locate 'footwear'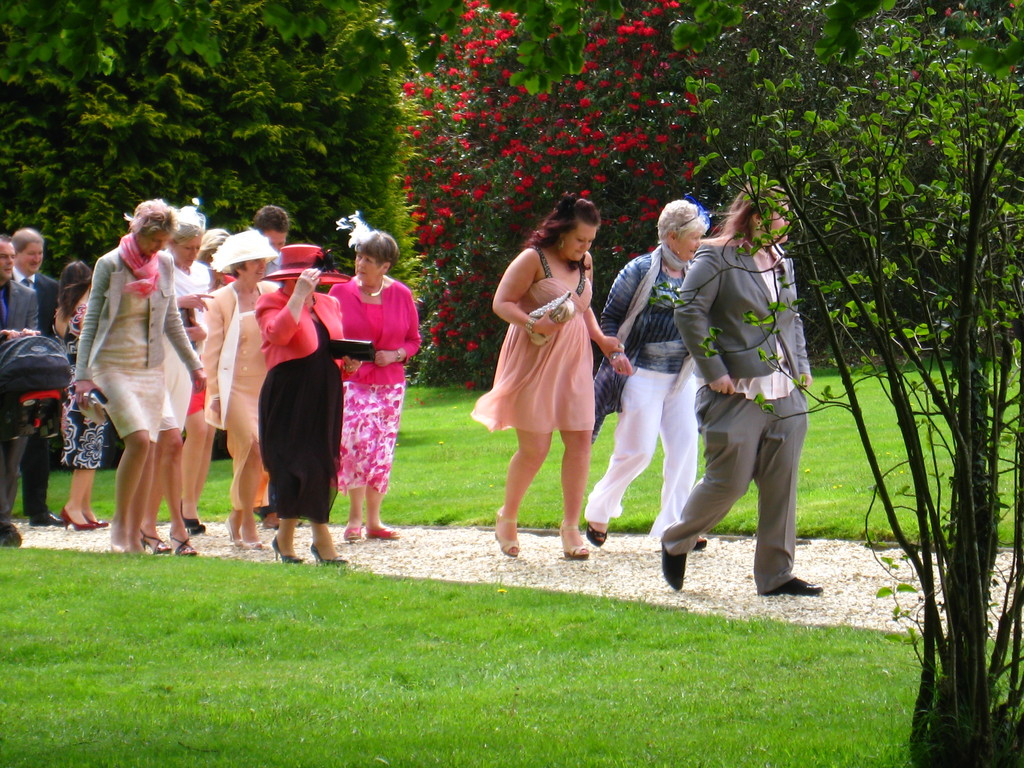
[left=309, top=541, right=346, bottom=568]
